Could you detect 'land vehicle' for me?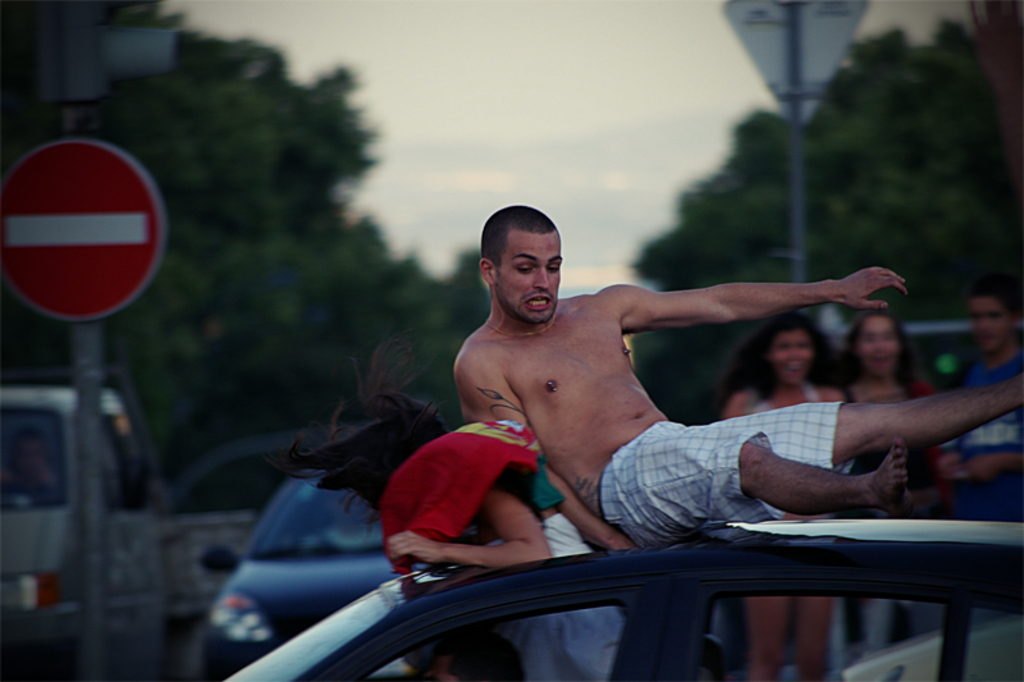
Detection result: 191 467 429 681.
